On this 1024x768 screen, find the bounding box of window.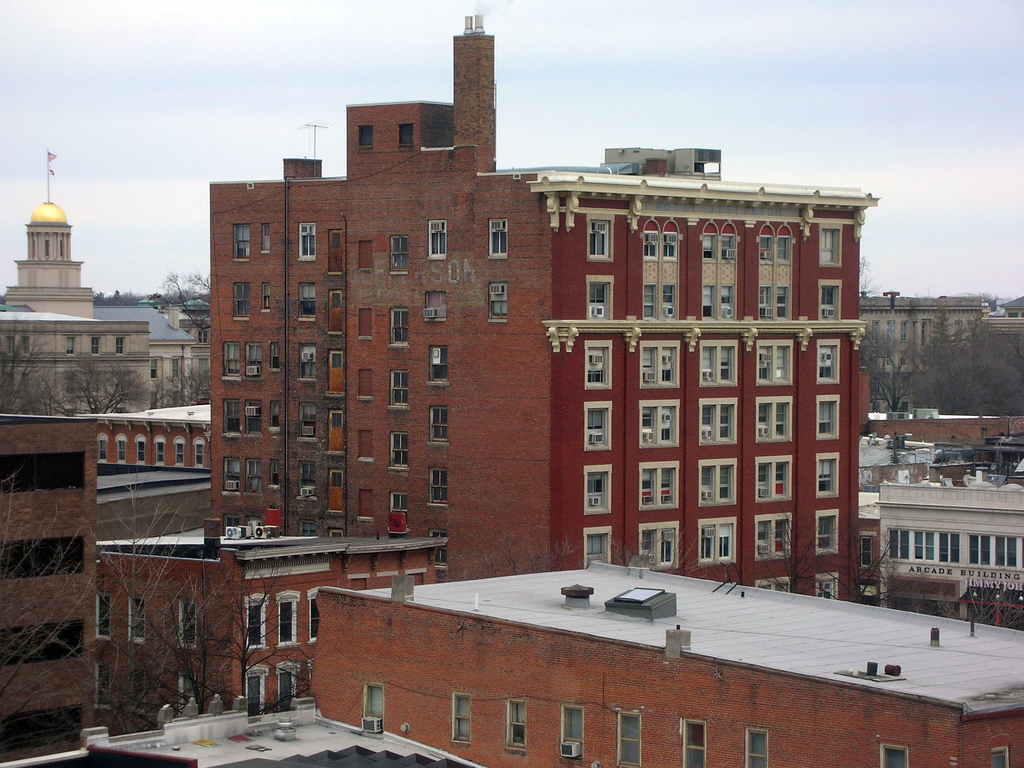
Bounding box: bbox=[271, 461, 277, 491].
